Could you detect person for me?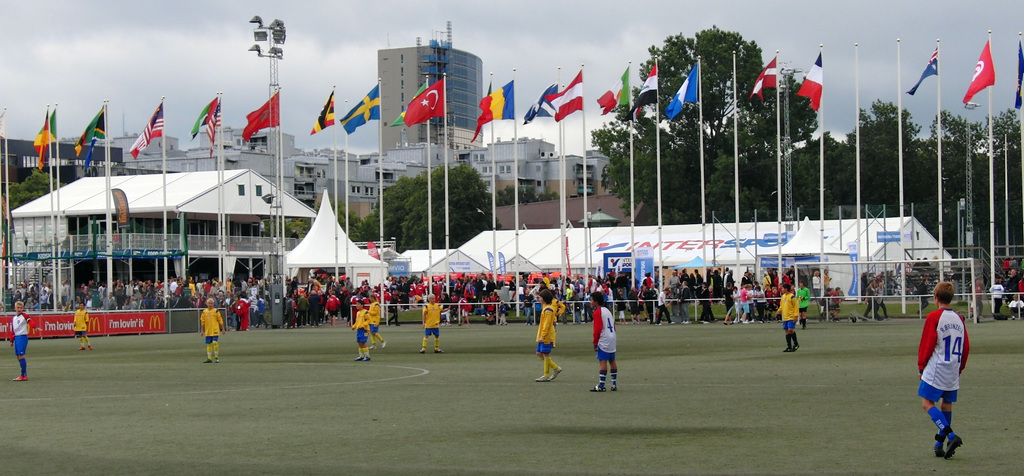
Detection result: (919, 280, 973, 456).
